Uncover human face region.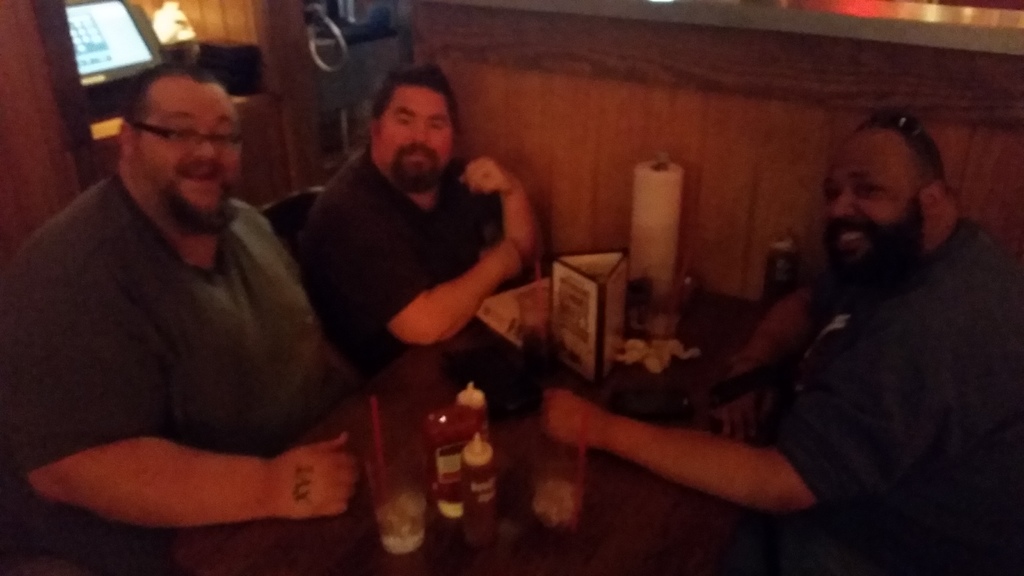
Uncovered: region(373, 86, 453, 194).
